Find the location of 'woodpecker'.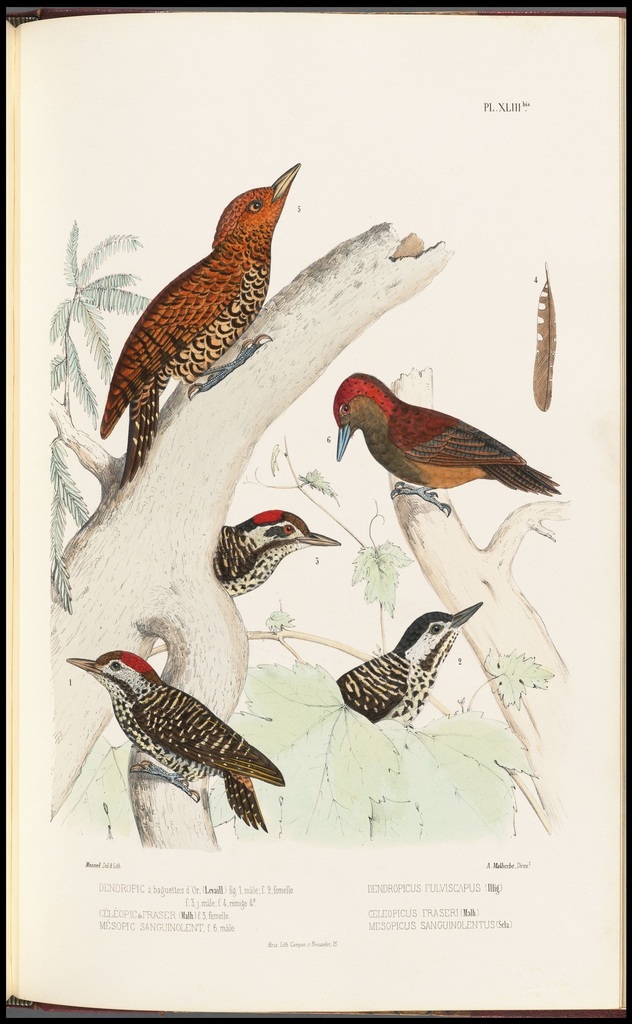
Location: Rect(88, 143, 326, 486).
